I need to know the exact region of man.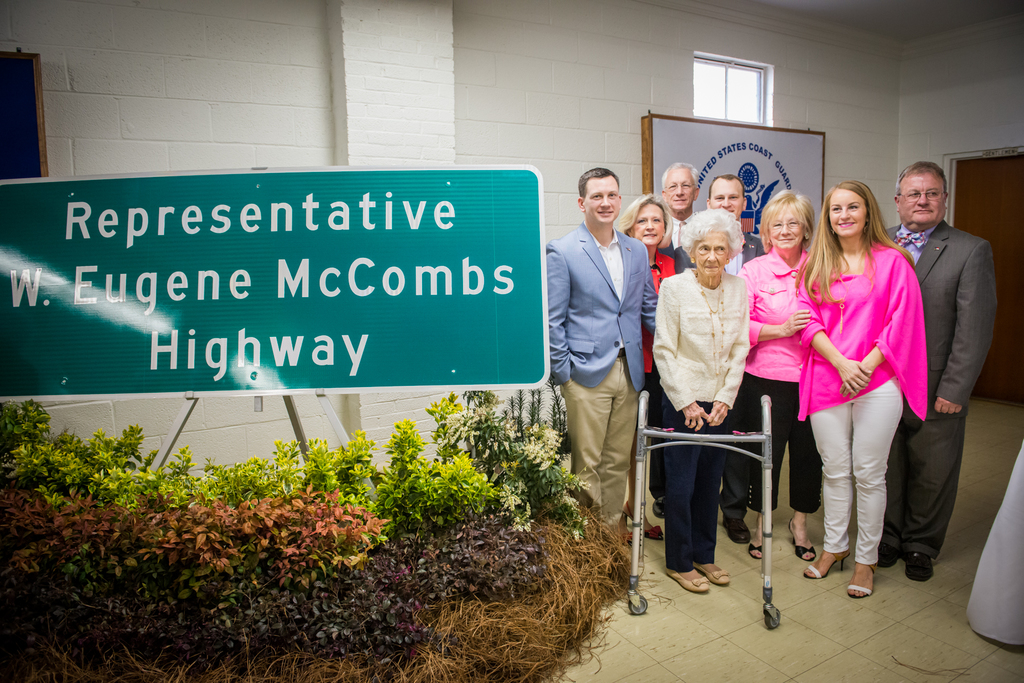
Region: 654:160:692:512.
